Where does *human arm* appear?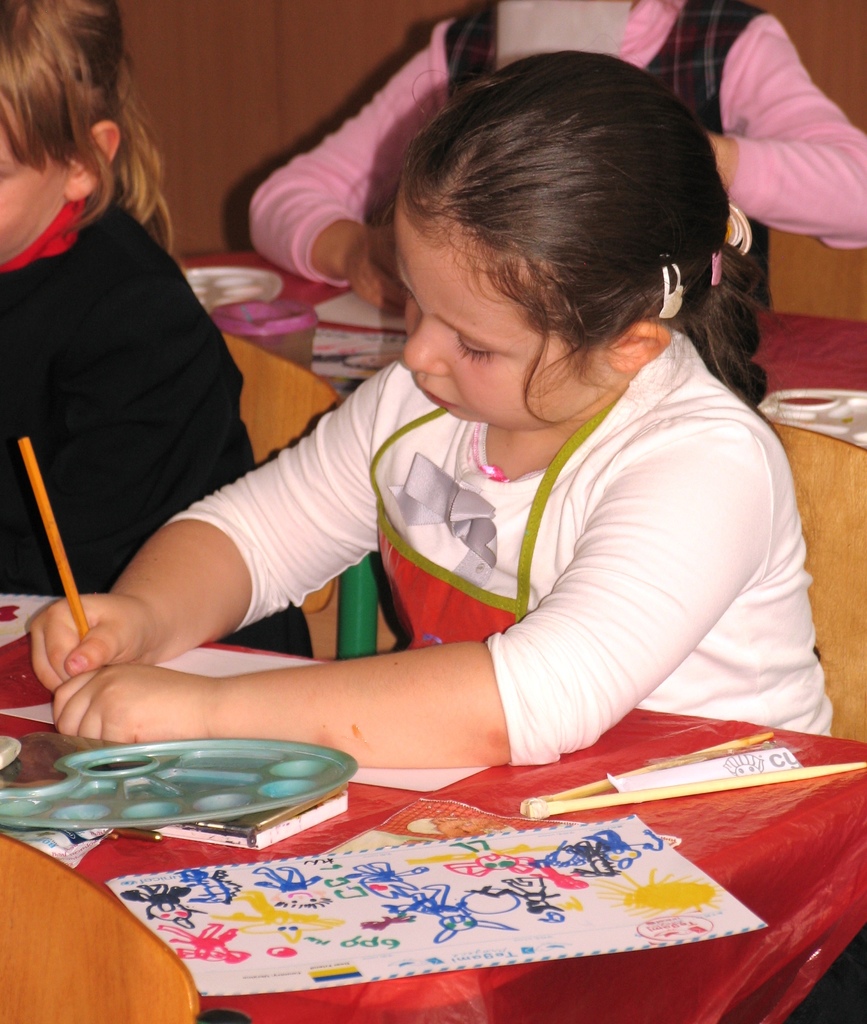
Appears at select_region(246, 42, 433, 323).
